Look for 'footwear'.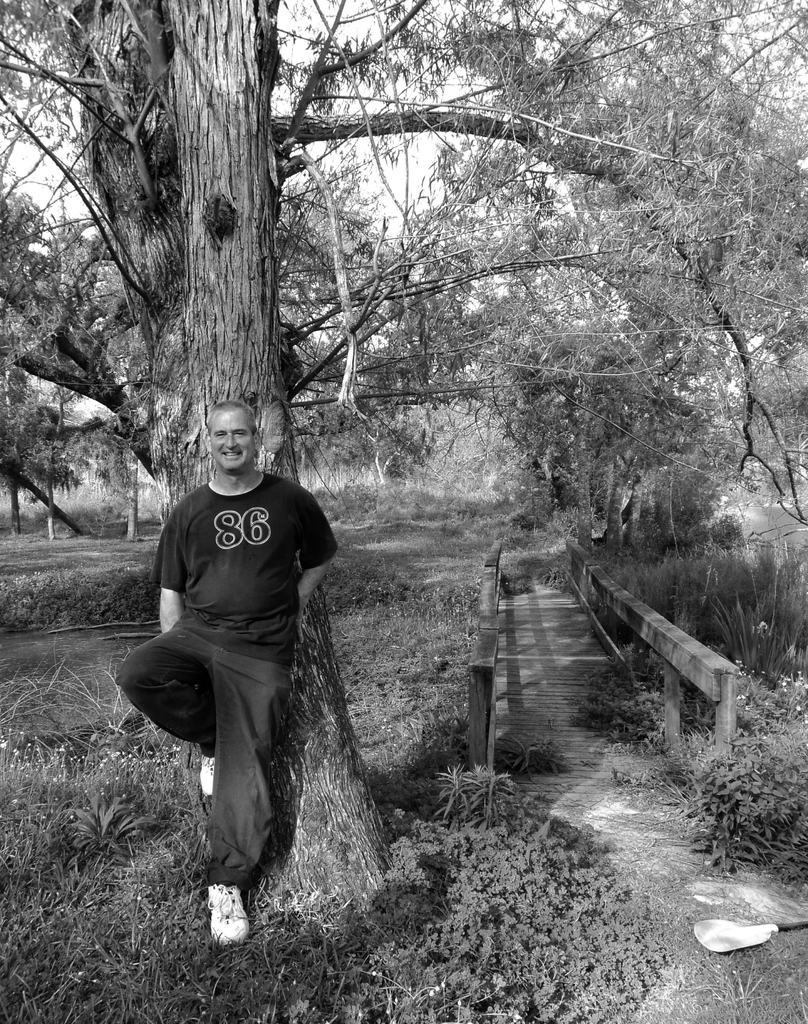
Found: box=[190, 888, 261, 967].
